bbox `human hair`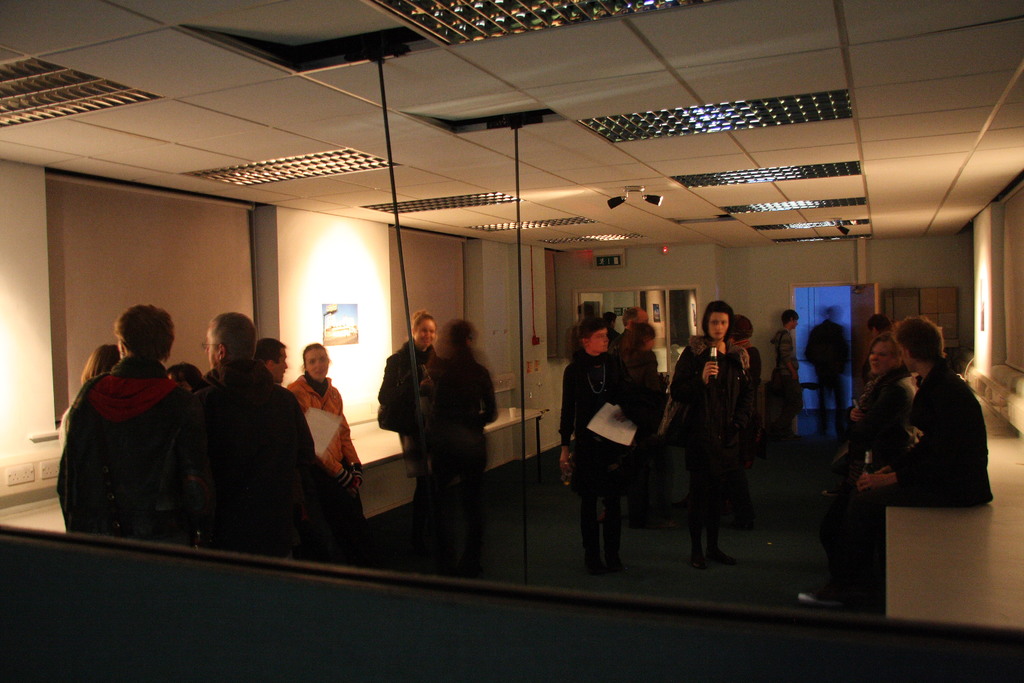
(left=207, top=313, right=257, bottom=359)
